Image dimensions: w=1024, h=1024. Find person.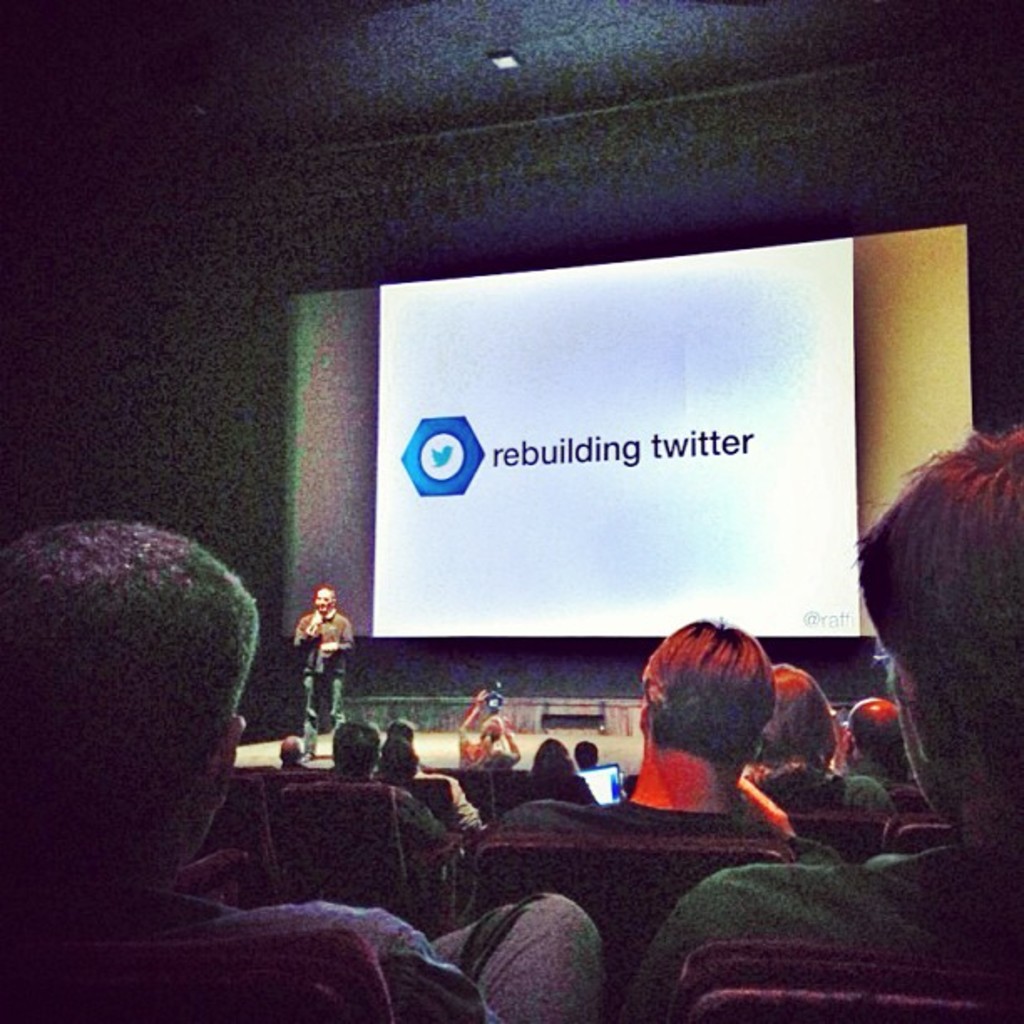
(283,587,351,765).
